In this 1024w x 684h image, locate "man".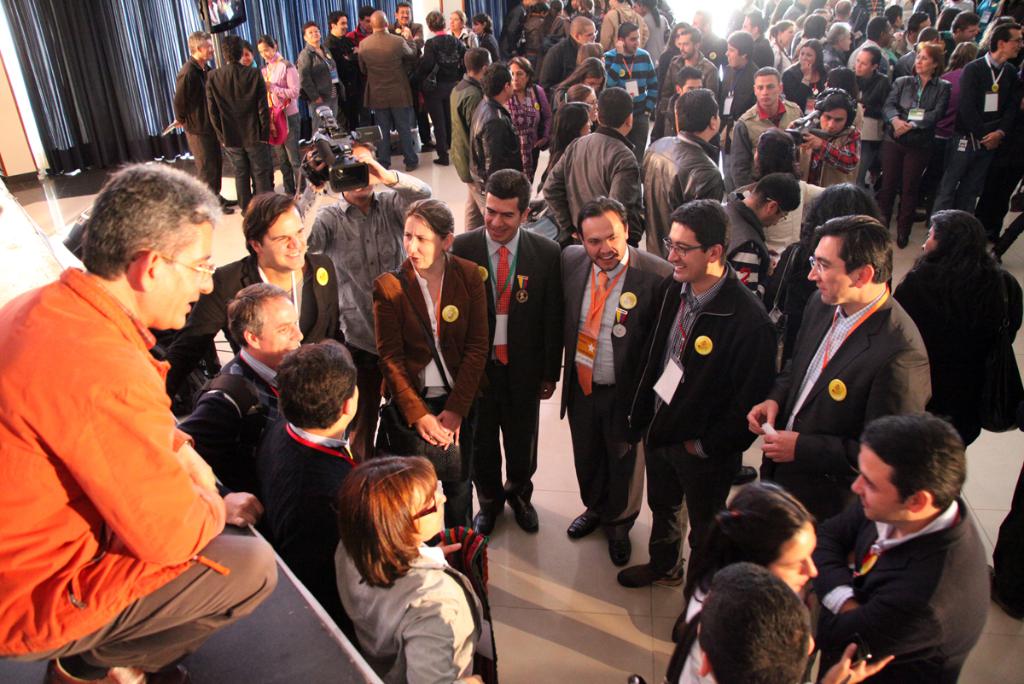
Bounding box: bbox(890, 9, 928, 57).
